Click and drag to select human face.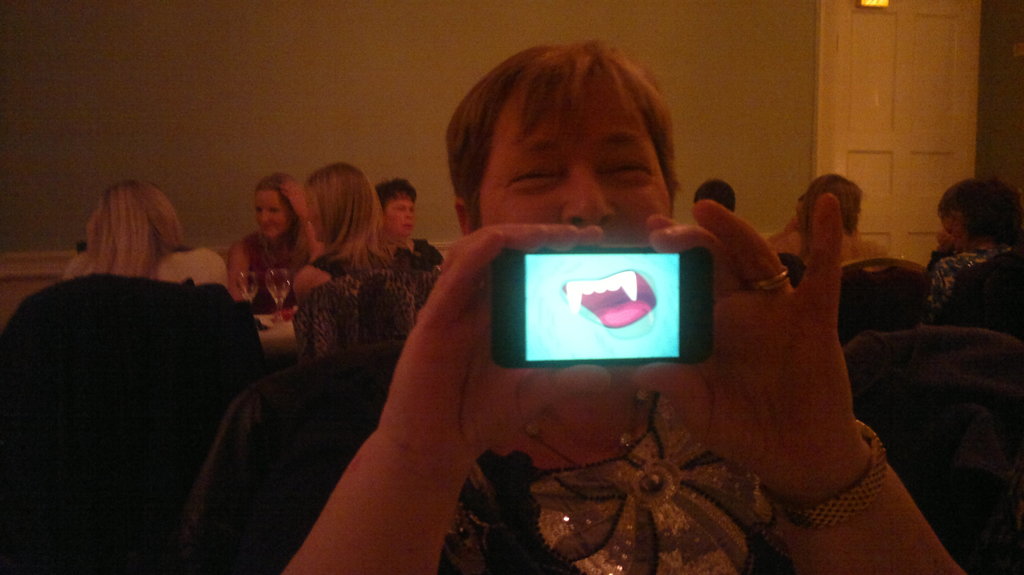
Selection: [left=482, top=80, right=672, bottom=243].
